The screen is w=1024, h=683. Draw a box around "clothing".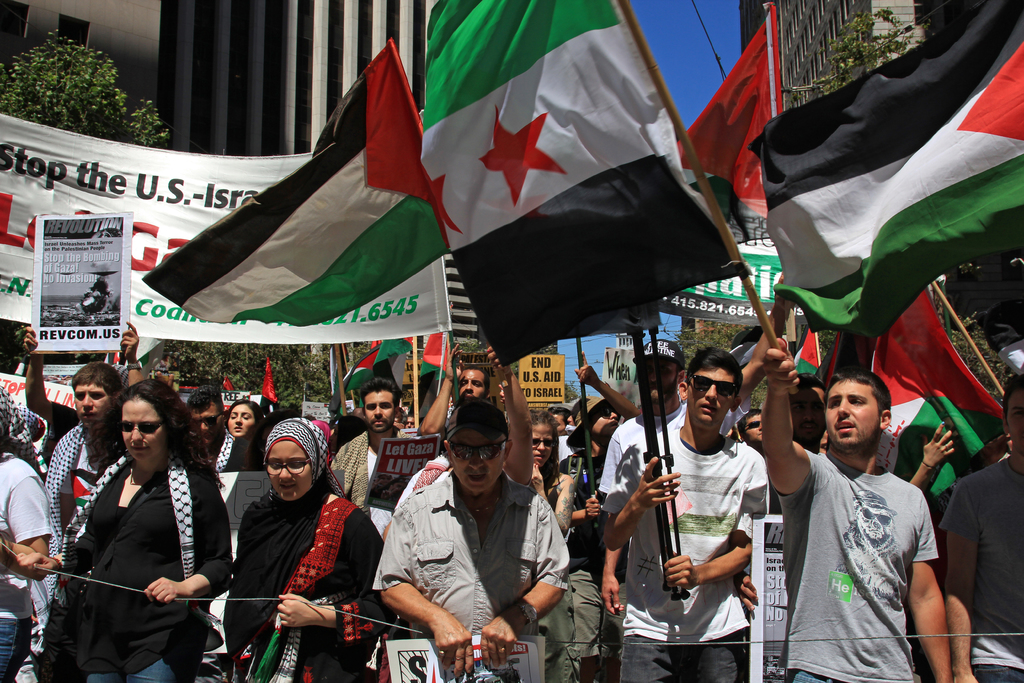
BBox(771, 415, 952, 676).
